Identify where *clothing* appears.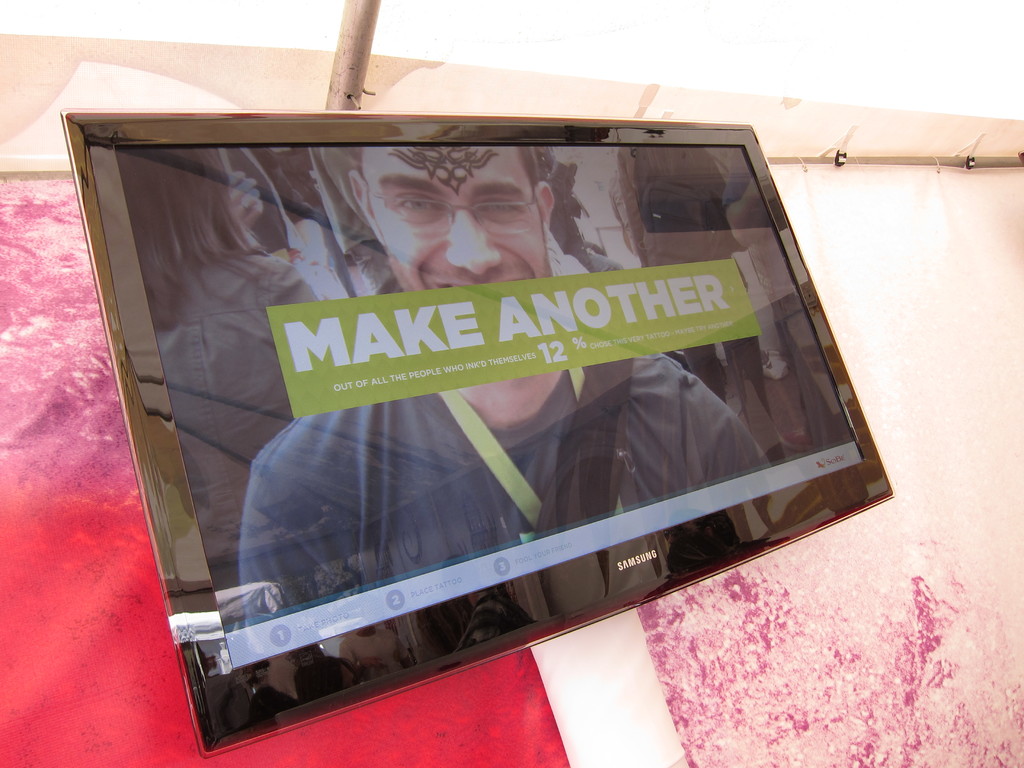
Appears at x1=258, y1=356, x2=770, y2=619.
